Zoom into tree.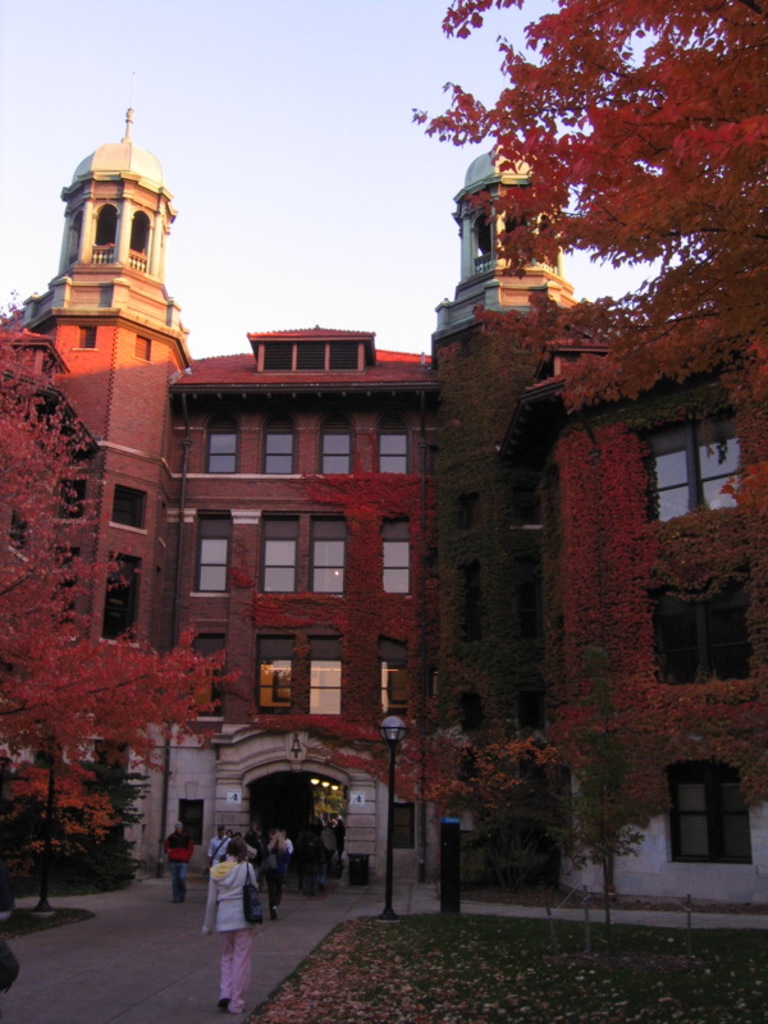
Zoom target: [left=365, top=531, right=552, bottom=895].
